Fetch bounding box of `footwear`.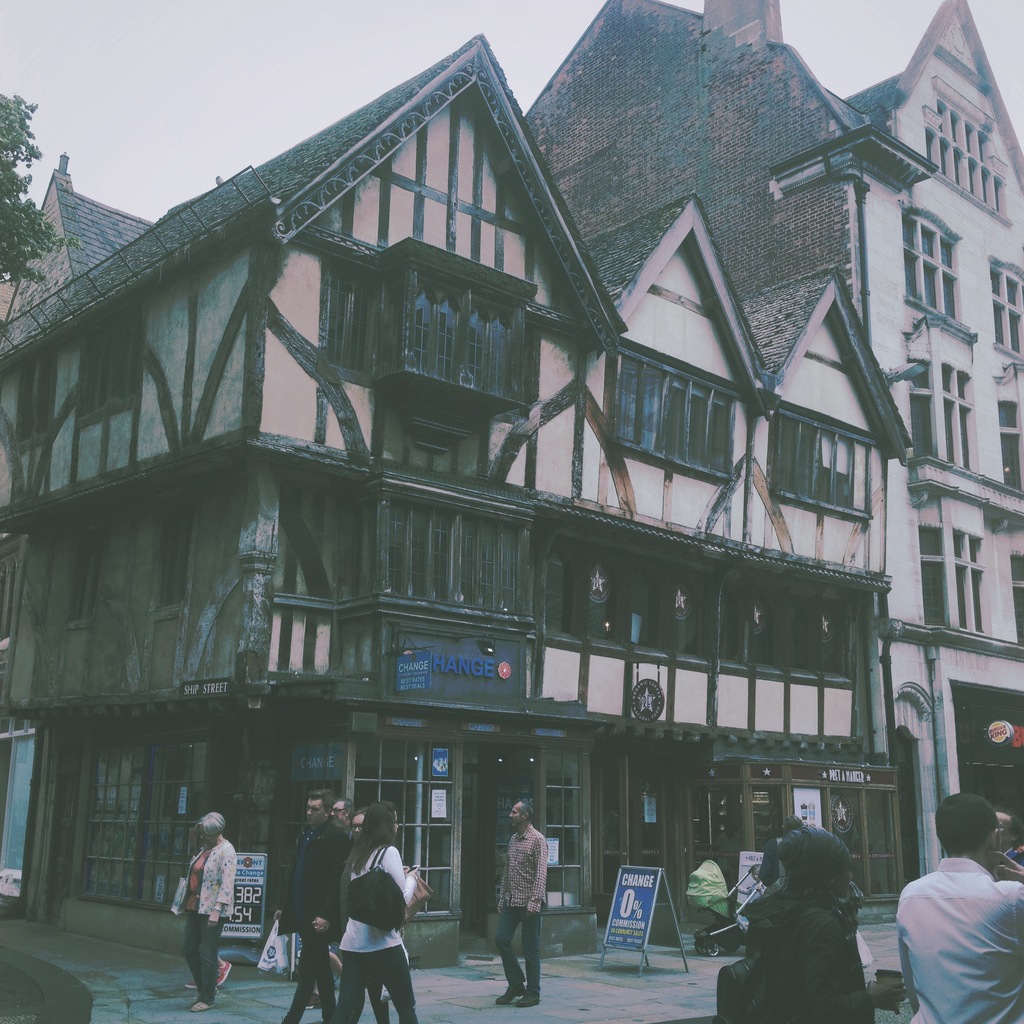
Bbox: (x1=305, y1=993, x2=317, y2=1011).
